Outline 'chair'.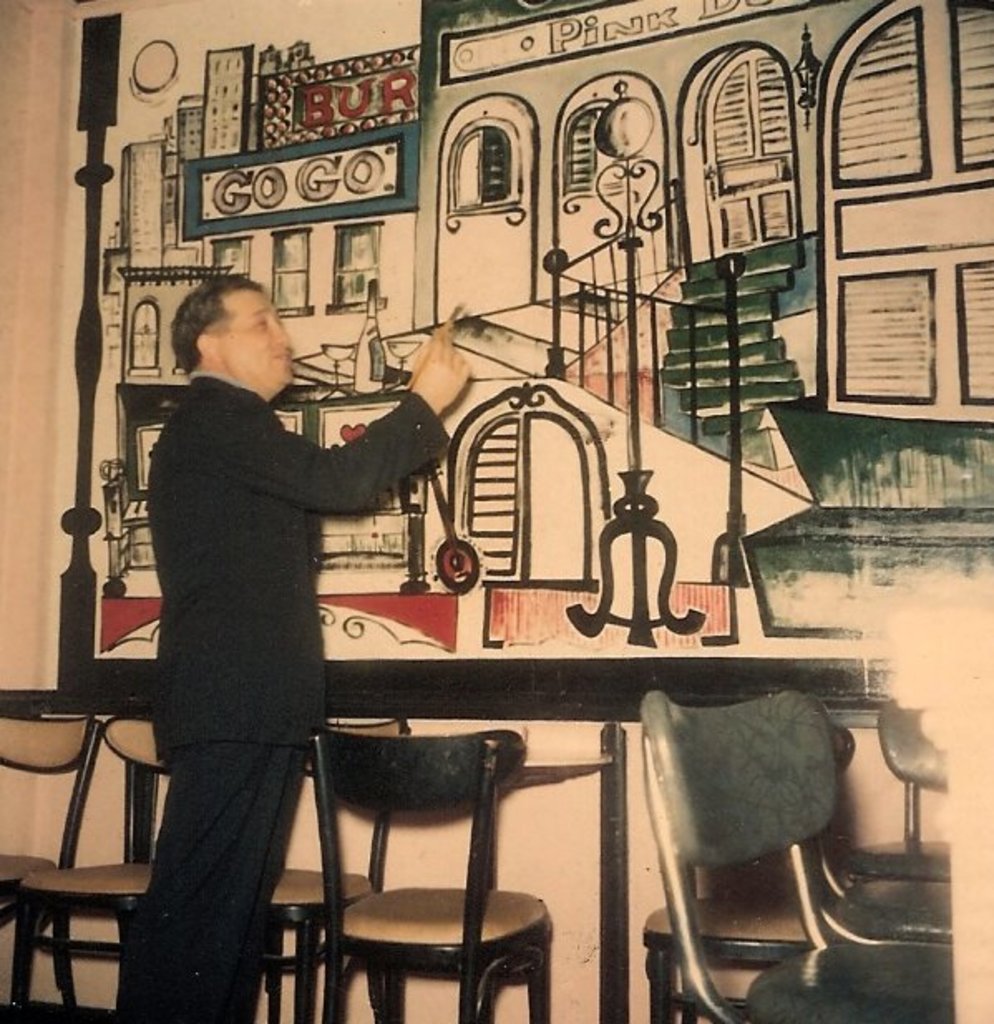
Outline: [left=262, top=715, right=408, bottom=1022].
